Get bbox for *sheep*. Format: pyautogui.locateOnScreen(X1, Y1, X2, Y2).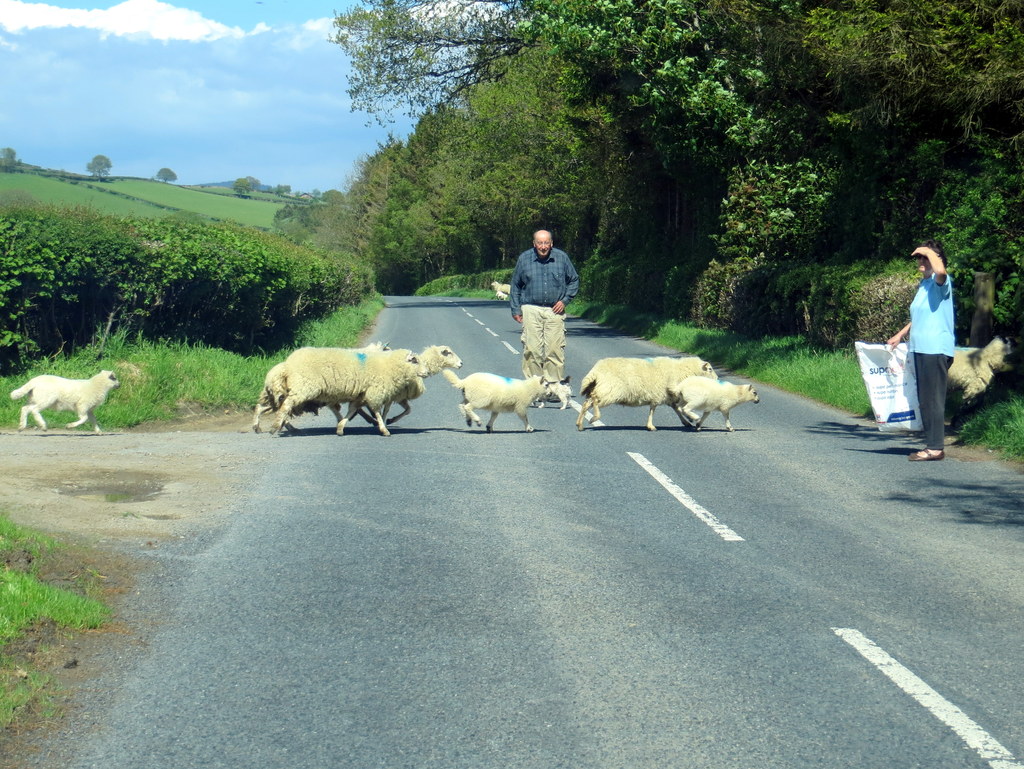
pyautogui.locateOnScreen(580, 357, 717, 432).
